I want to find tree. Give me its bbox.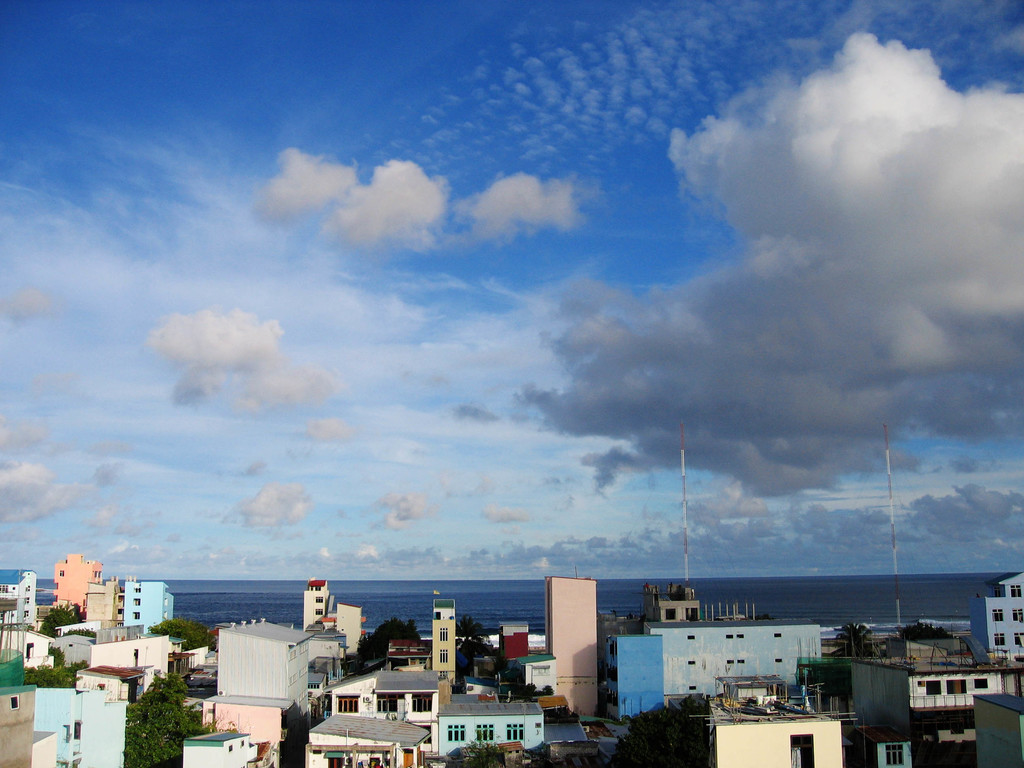
locate(453, 616, 488, 643).
